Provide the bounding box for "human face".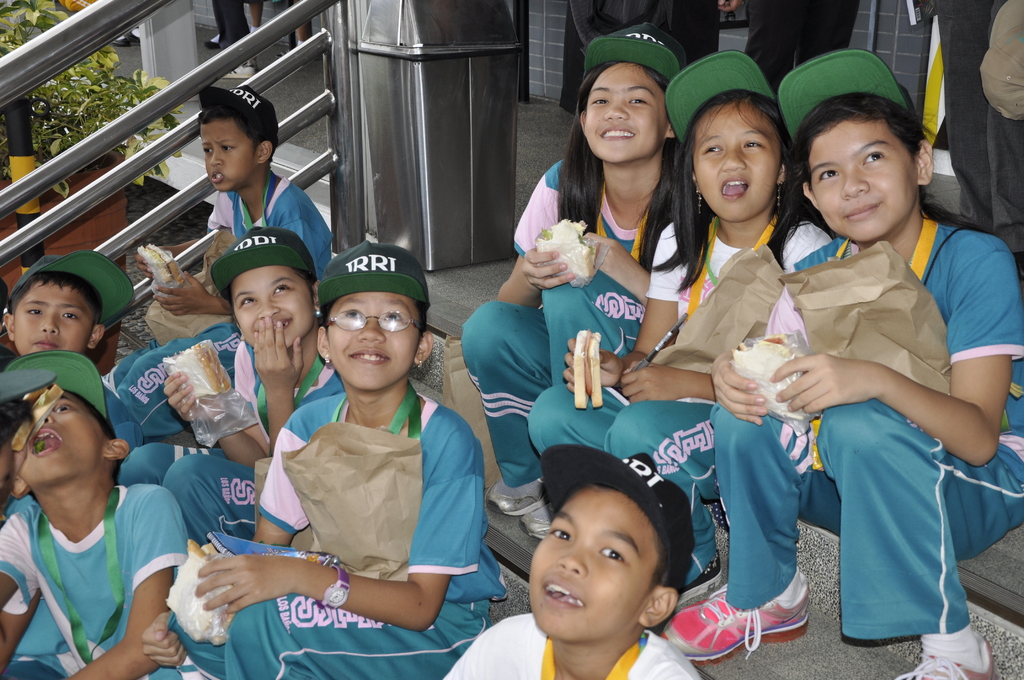
(left=228, top=266, right=316, bottom=347).
